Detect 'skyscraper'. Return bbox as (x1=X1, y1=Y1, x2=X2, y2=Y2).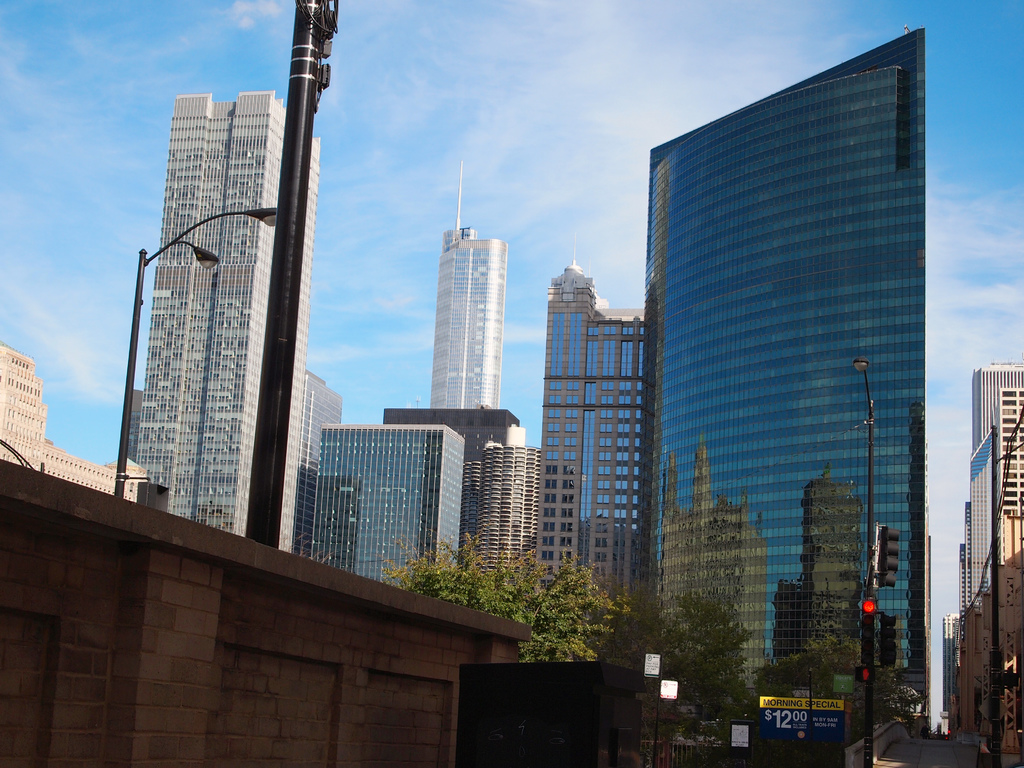
(x1=626, y1=38, x2=950, y2=681).
